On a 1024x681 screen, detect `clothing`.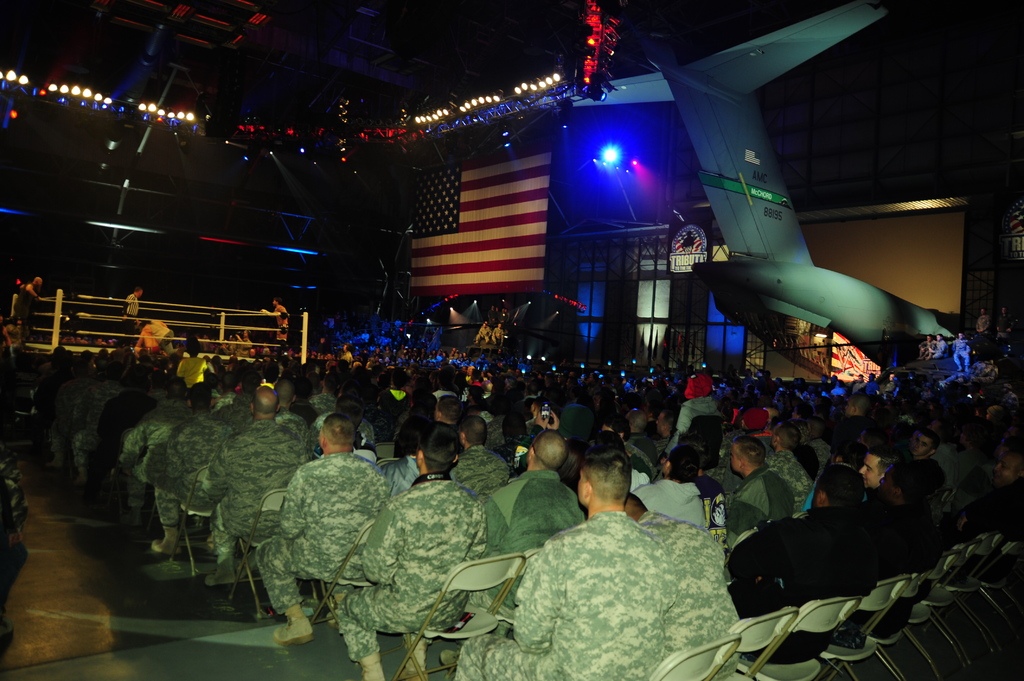
box=[477, 325, 490, 340].
